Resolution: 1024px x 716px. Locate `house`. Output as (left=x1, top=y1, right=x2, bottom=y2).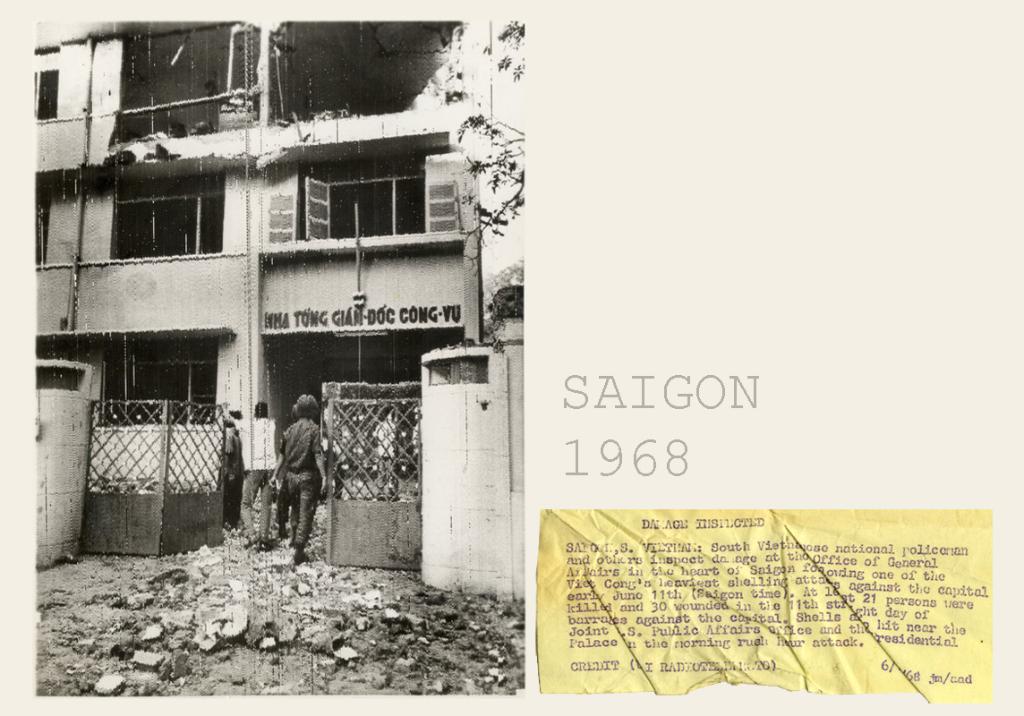
(left=0, top=10, right=592, bottom=550).
